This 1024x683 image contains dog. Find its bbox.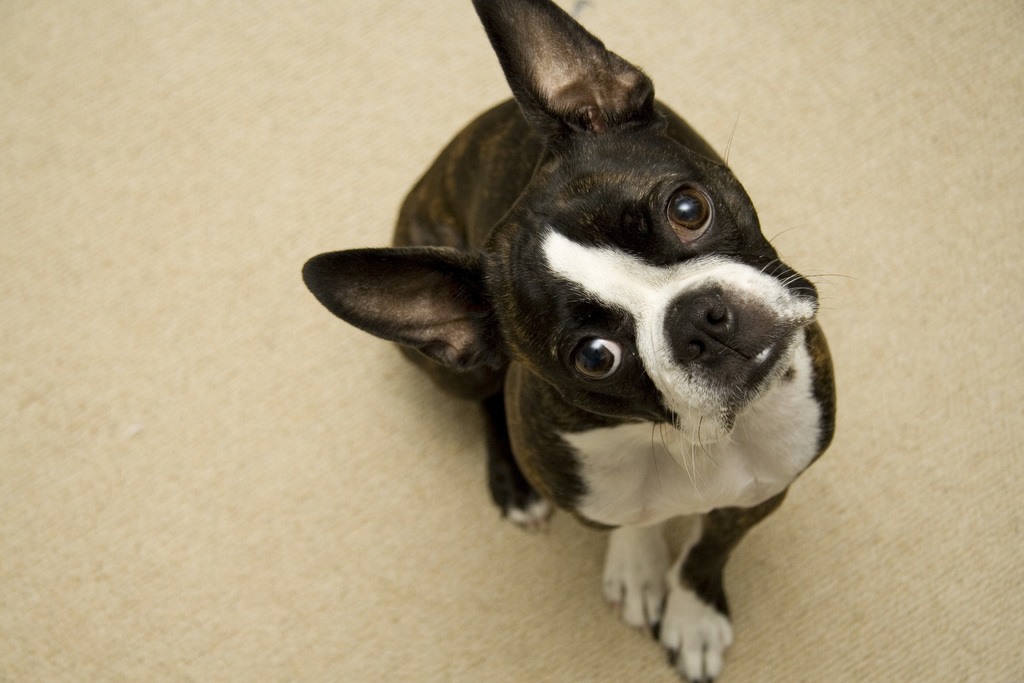
(302, 0, 843, 682).
